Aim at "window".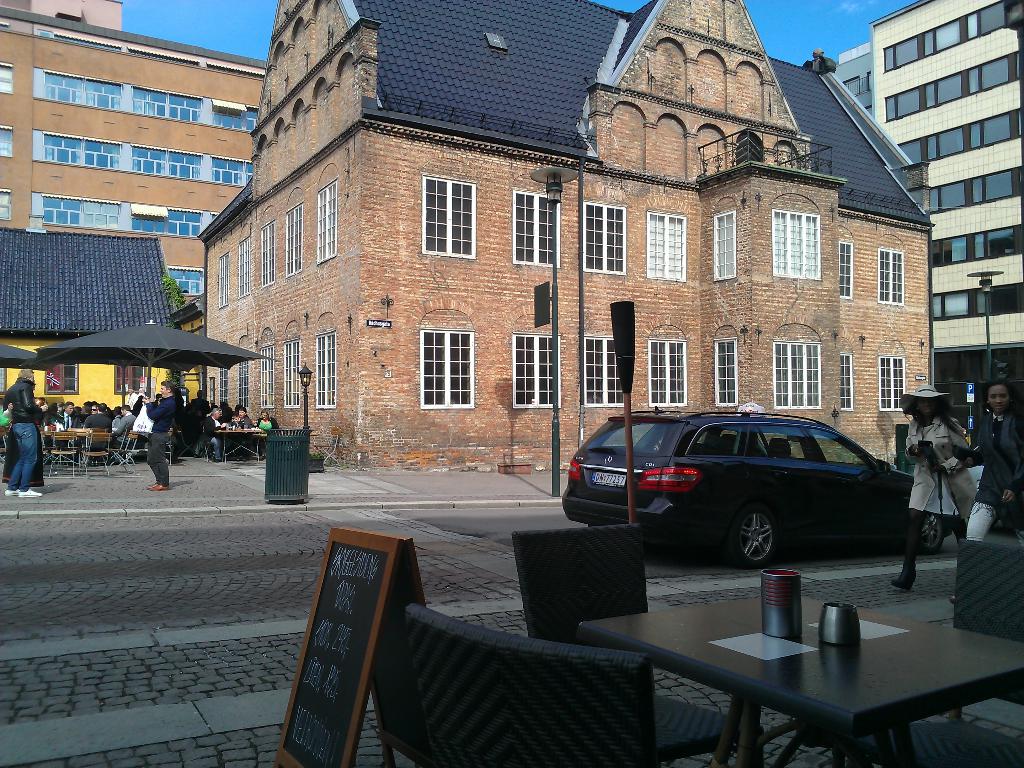
Aimed at <region>880, 358, 902, 413</region>.
